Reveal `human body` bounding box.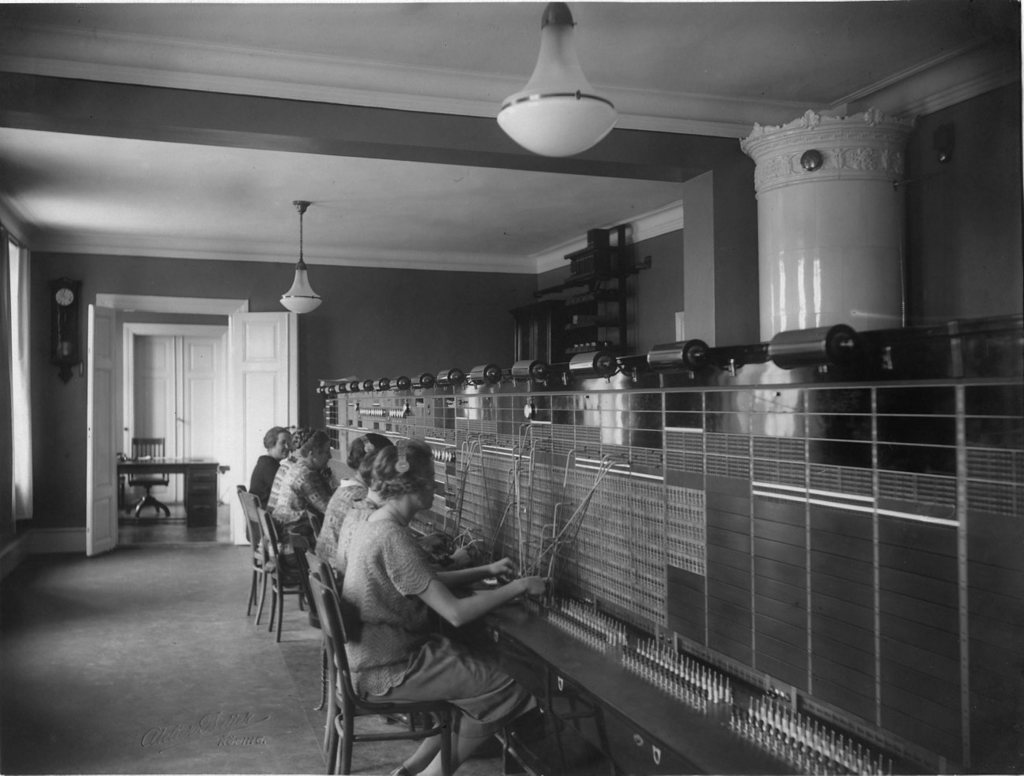
Revealed: box=[265, 425, 330, 538].
